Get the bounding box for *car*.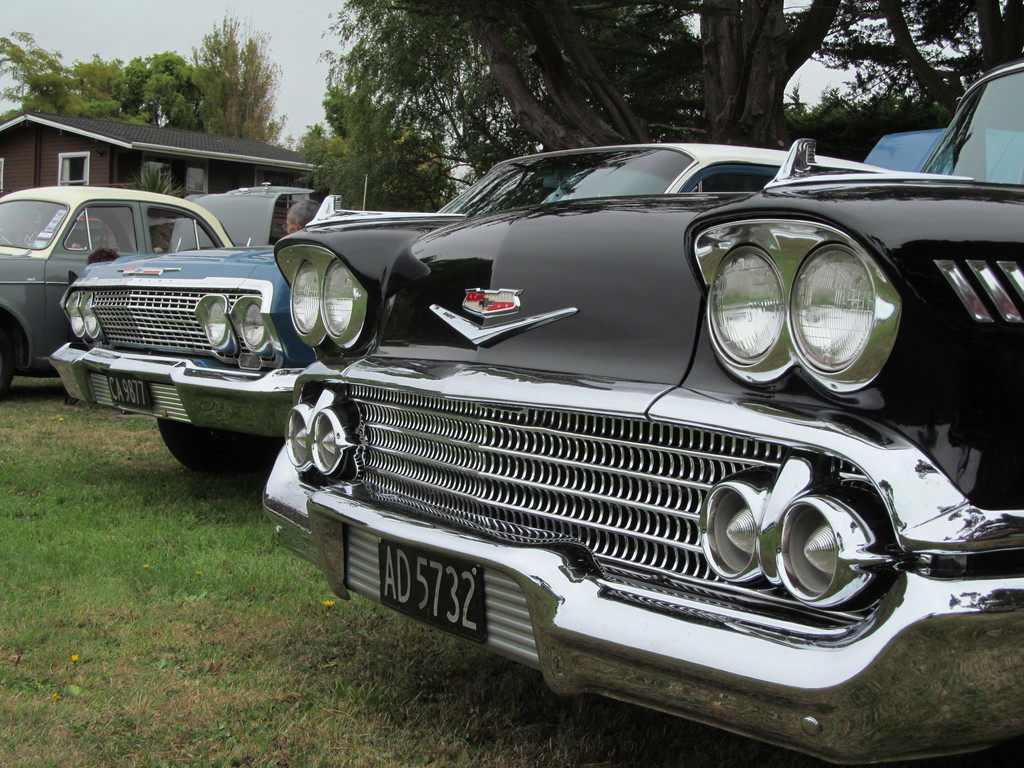
[x1=0, y1=182, x2=310, y2=401].
